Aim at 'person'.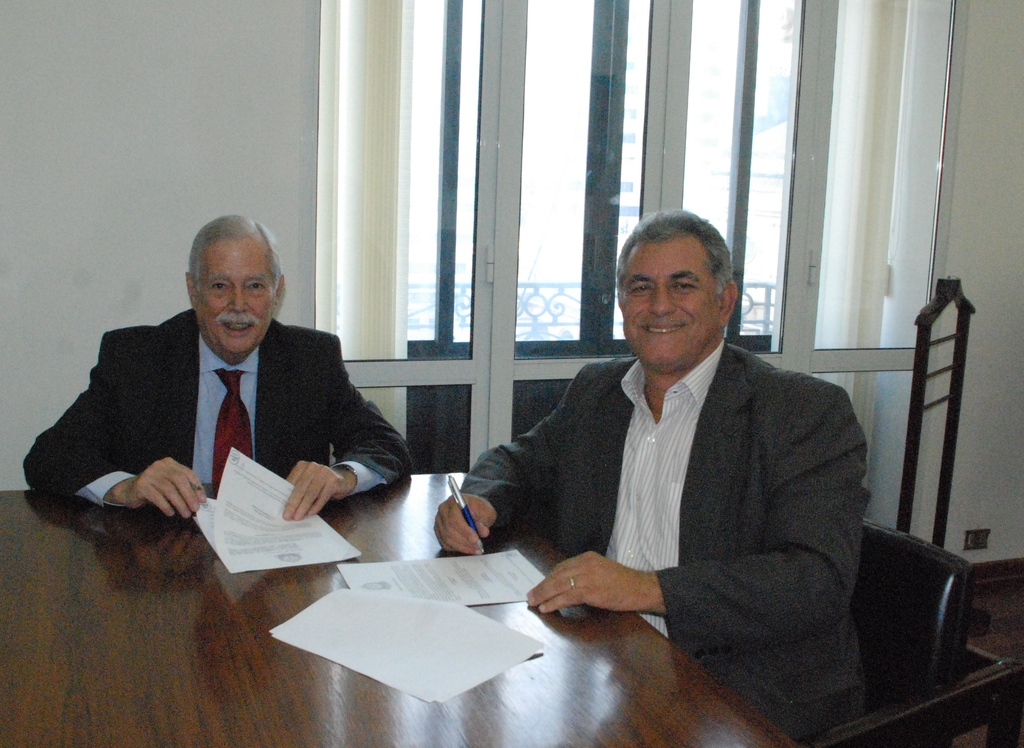
Aimed at detection(432, 209, 867, 747).
